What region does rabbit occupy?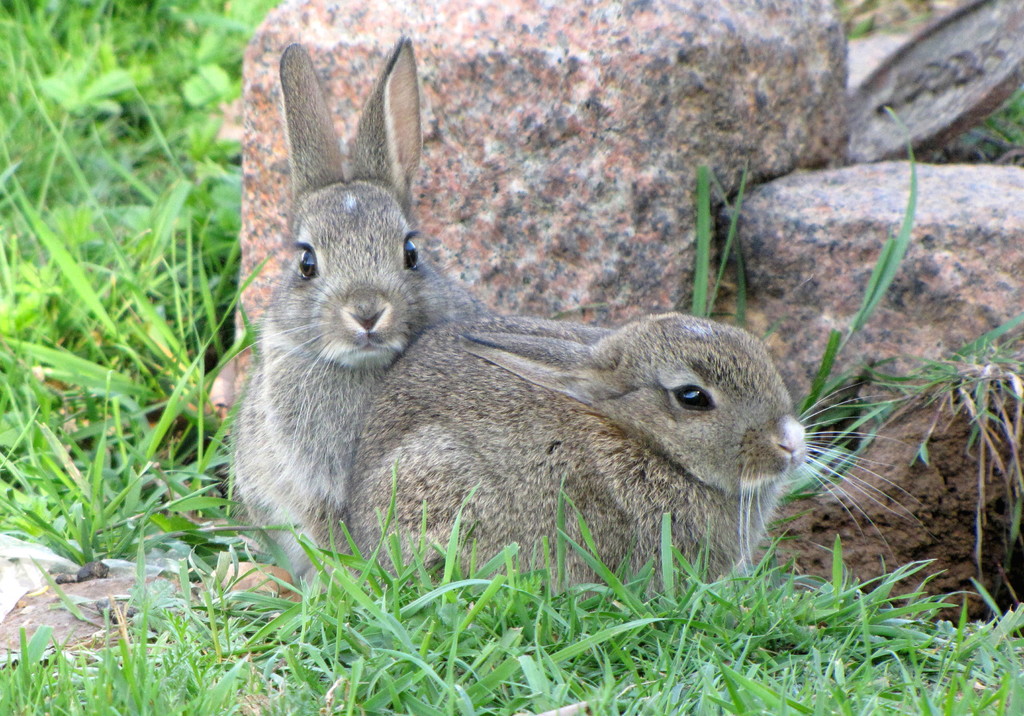
[213,33,473,602].
